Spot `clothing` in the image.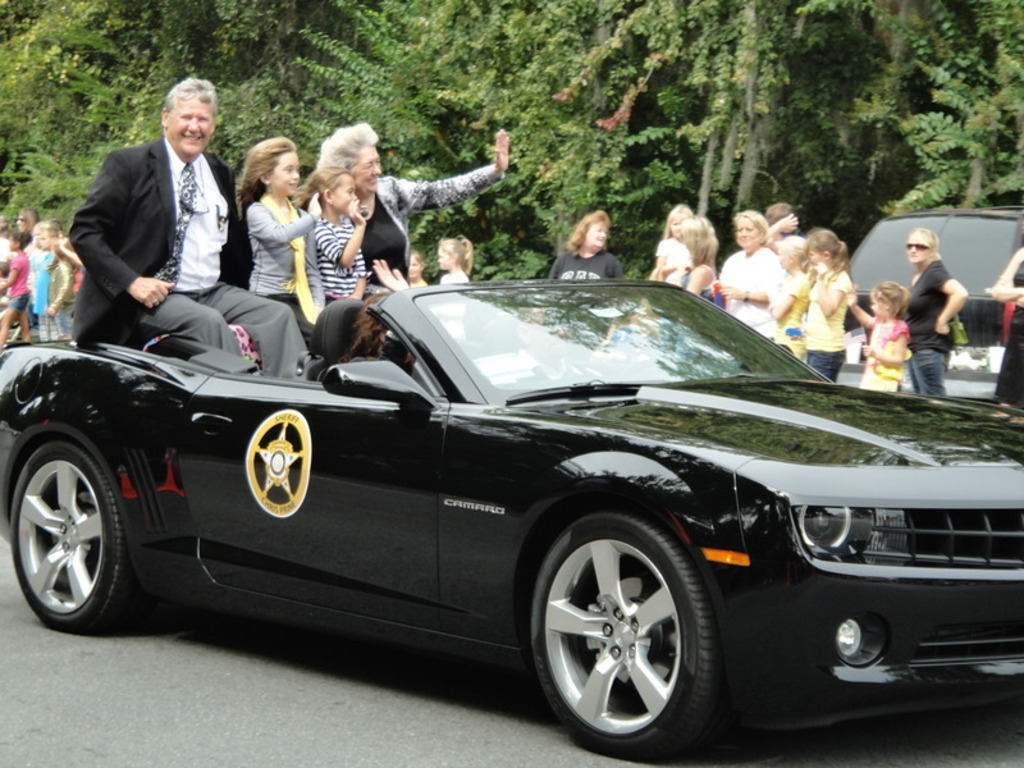
`clothing` found at locate(69, 134, 312, 380).
